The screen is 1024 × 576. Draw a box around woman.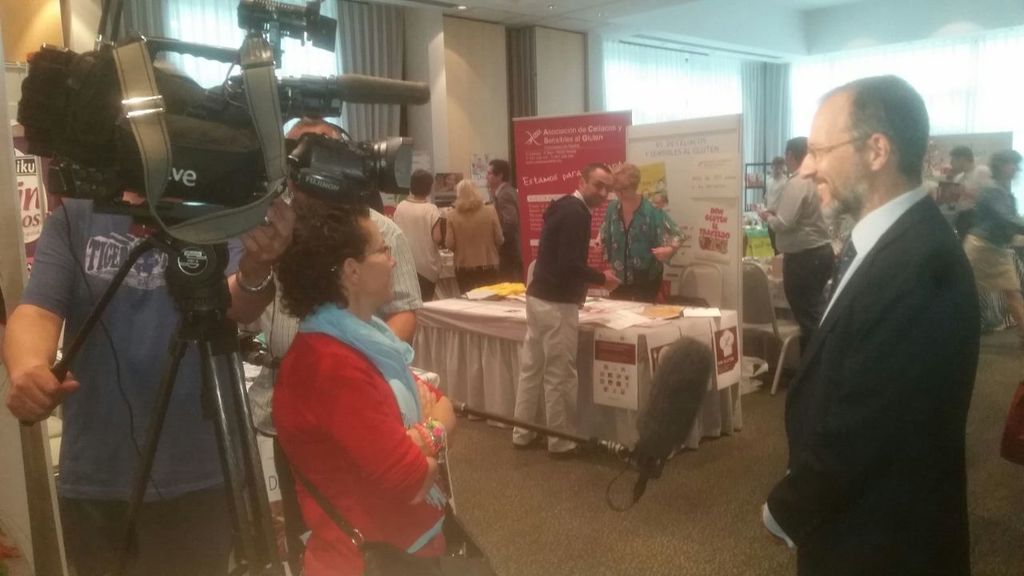
{"left": 956, "top": 149, "right": 1023, "bottom": 326}.
